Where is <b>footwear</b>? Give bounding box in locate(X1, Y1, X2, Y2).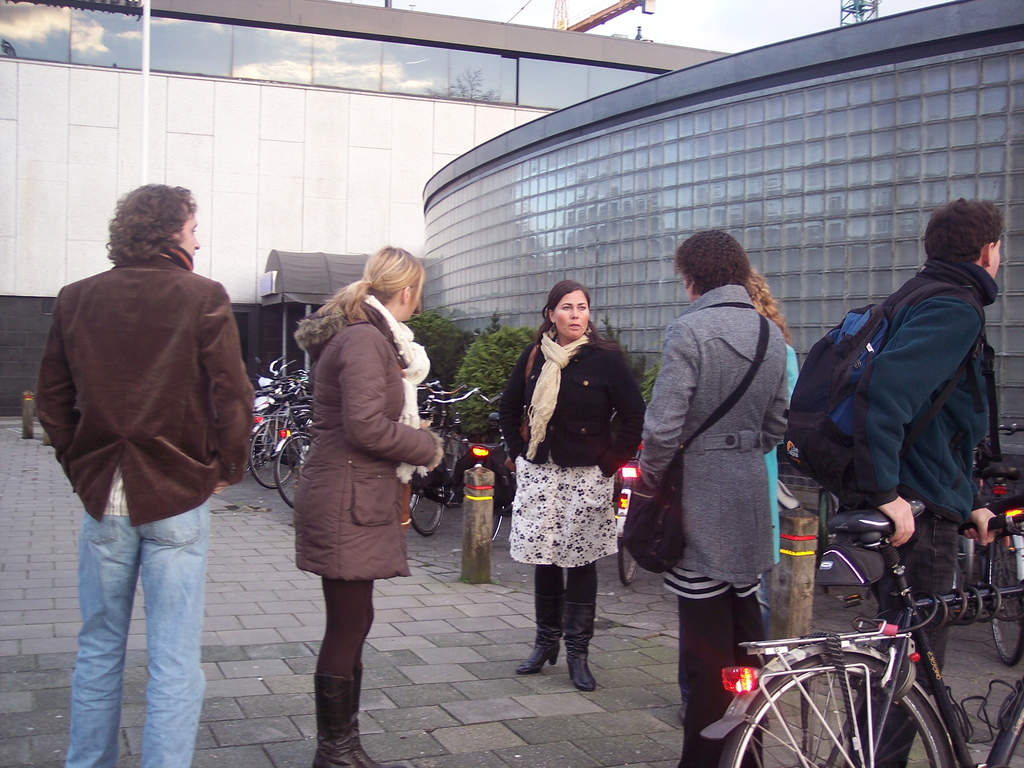
locate(511, 557, 563, 676).
